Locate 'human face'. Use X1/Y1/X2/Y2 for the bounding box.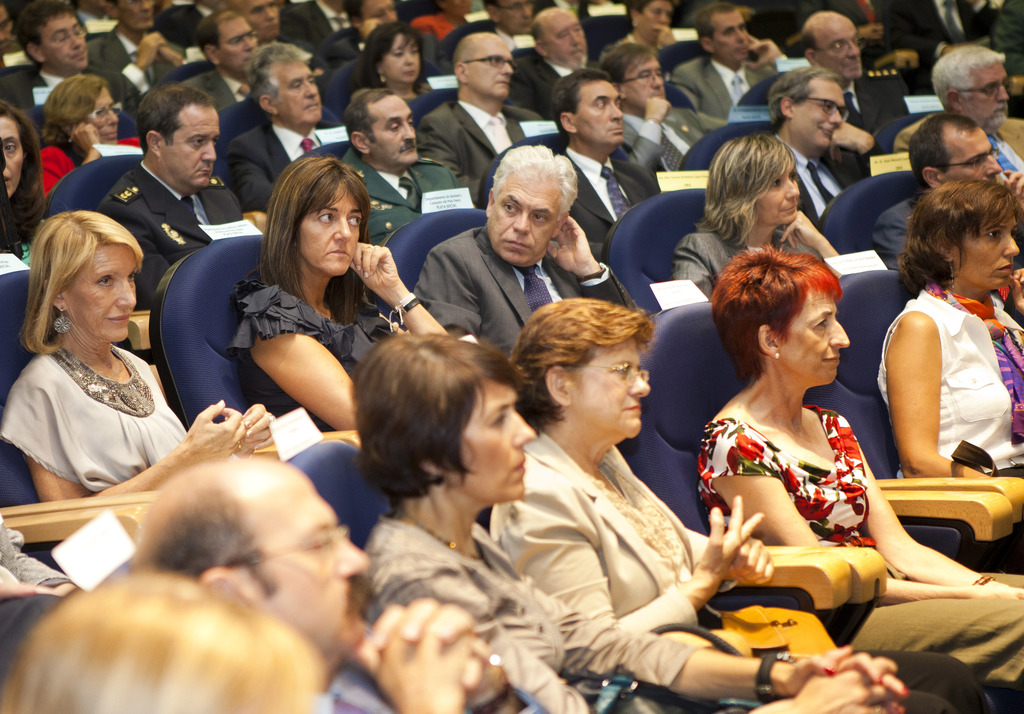
457/385/537/500.
